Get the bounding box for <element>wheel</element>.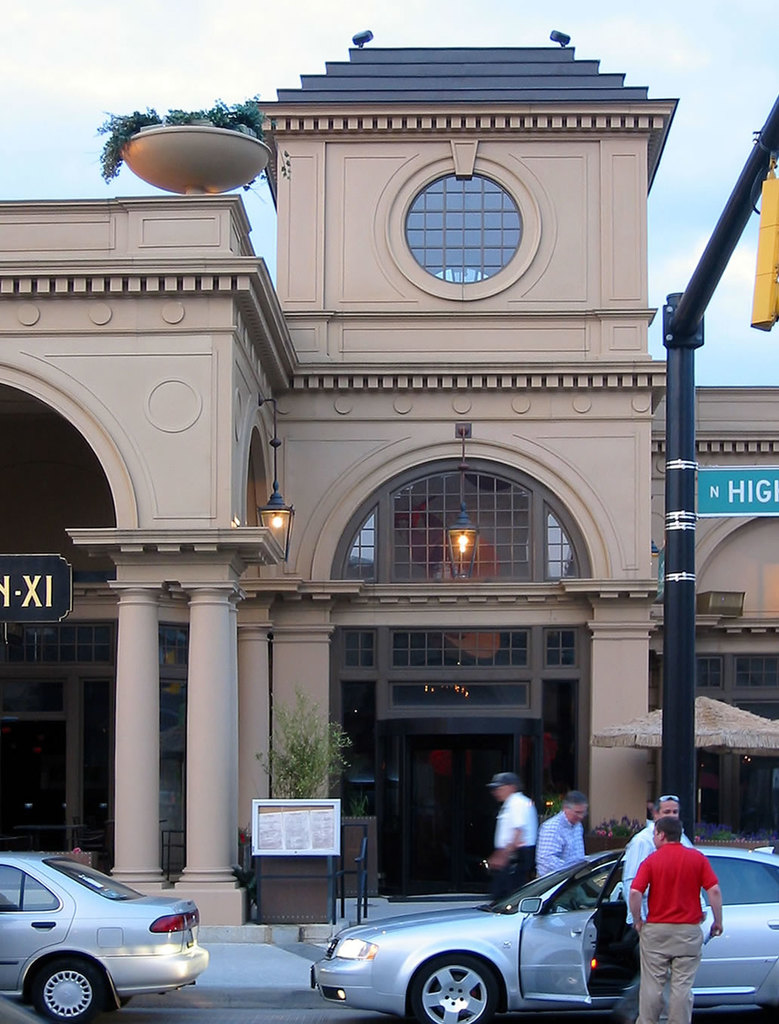
locate(105, 997, 129, 1011).
